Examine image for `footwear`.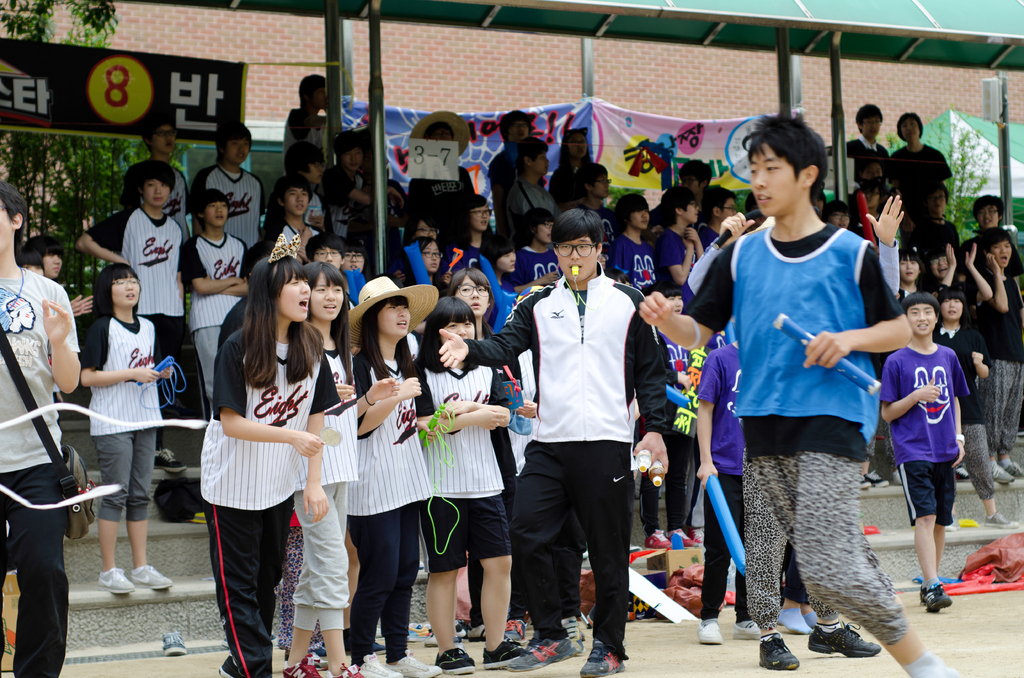
Examination result: rect(388, 652, 442, 677).
